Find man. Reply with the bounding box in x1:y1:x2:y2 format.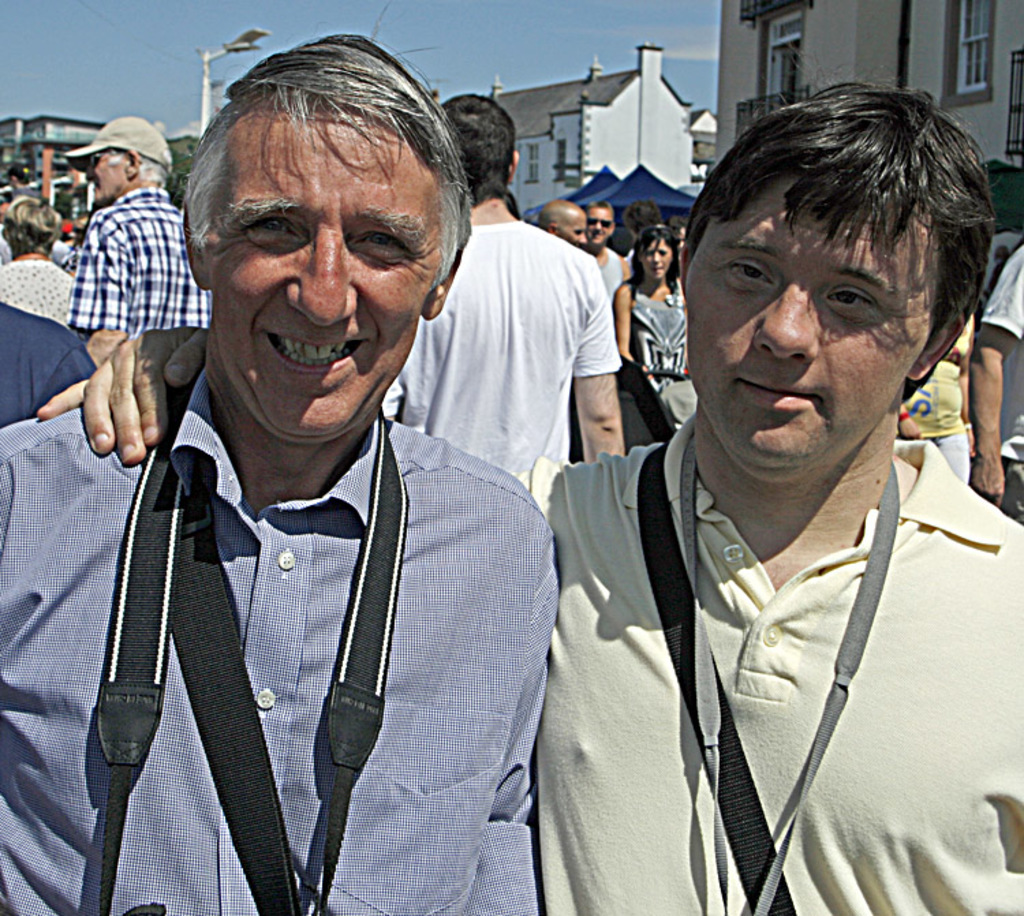
66:113:212:340.
